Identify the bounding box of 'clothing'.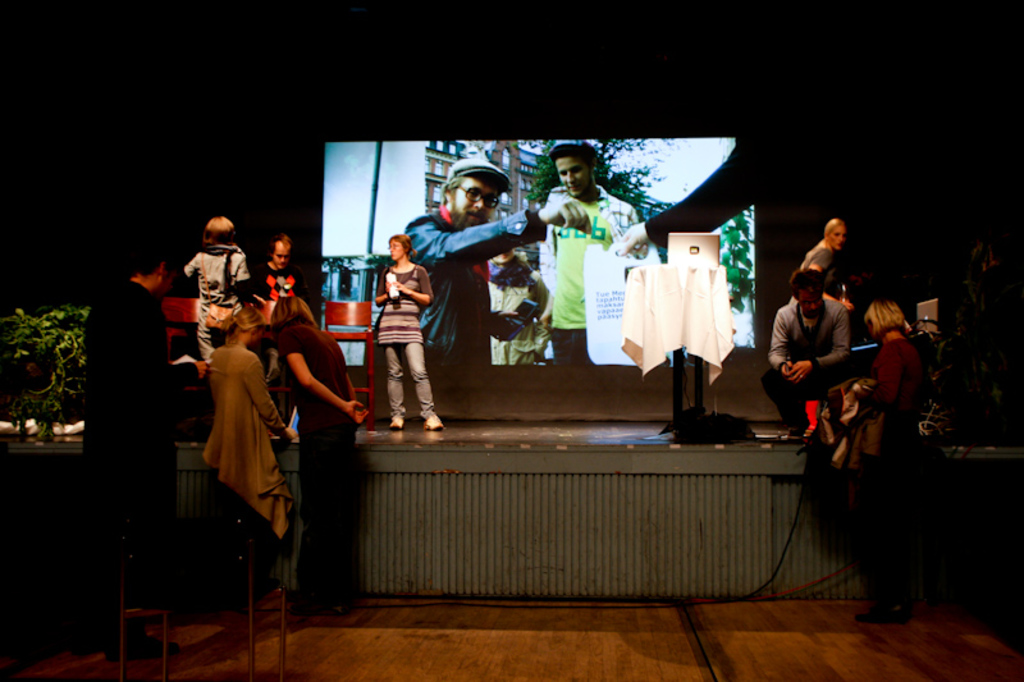
x1=206 y1=334 x2=288 y2=535.
